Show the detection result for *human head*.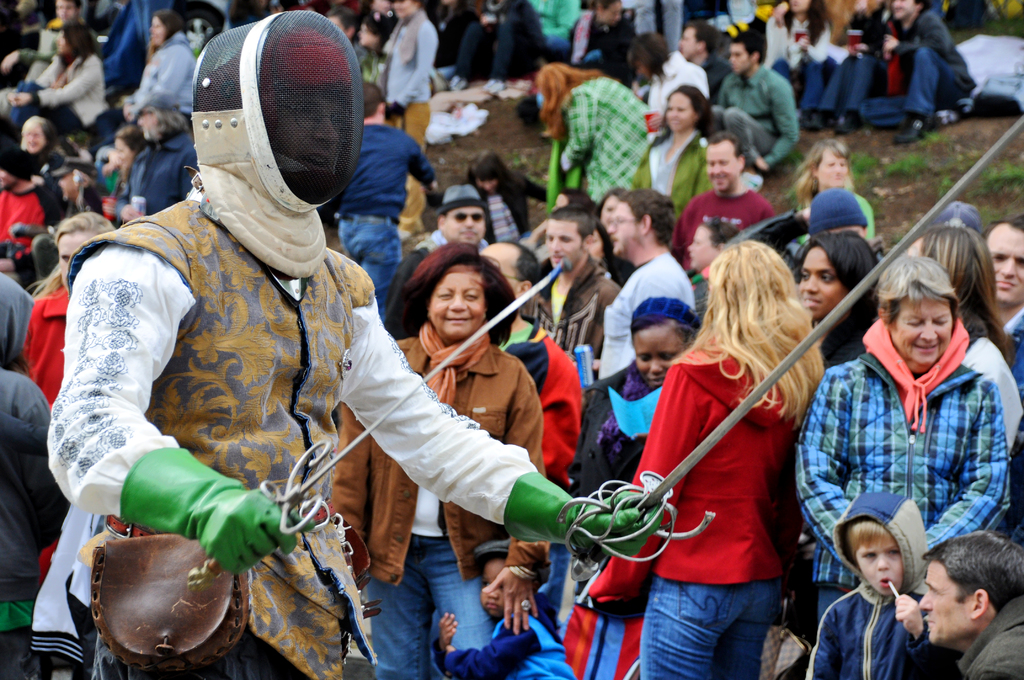
(x1=551, y1=208, x2=595, y2=267).
